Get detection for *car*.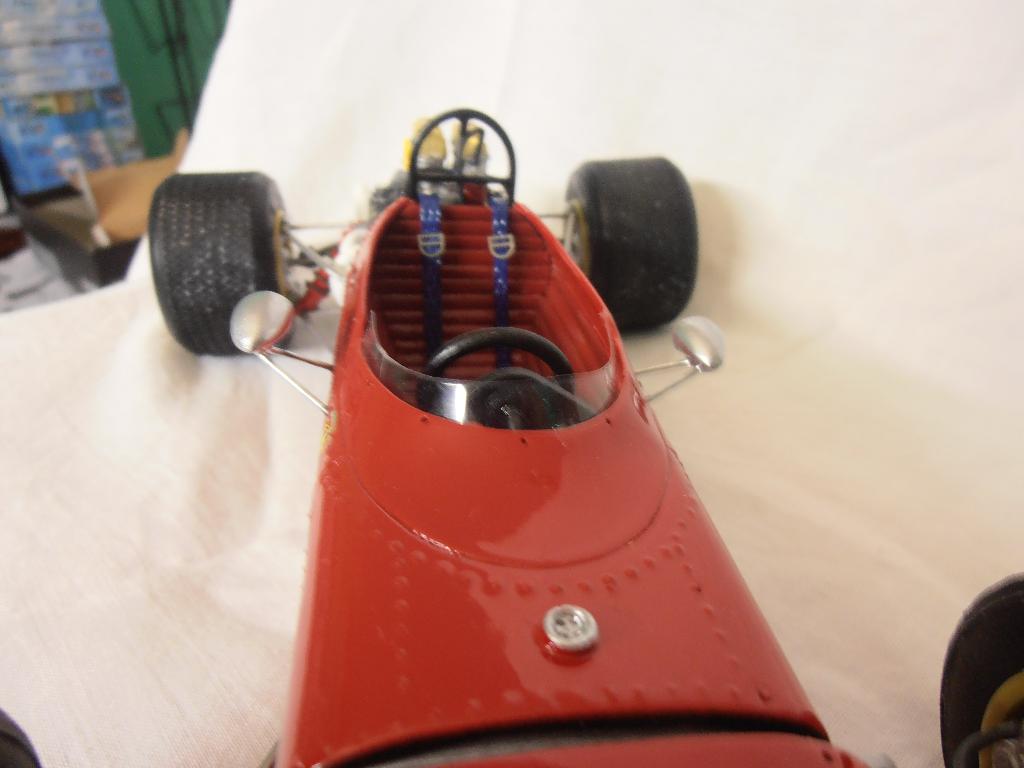
Detection: [left=0, top=107, right=1023, bottom=767].
